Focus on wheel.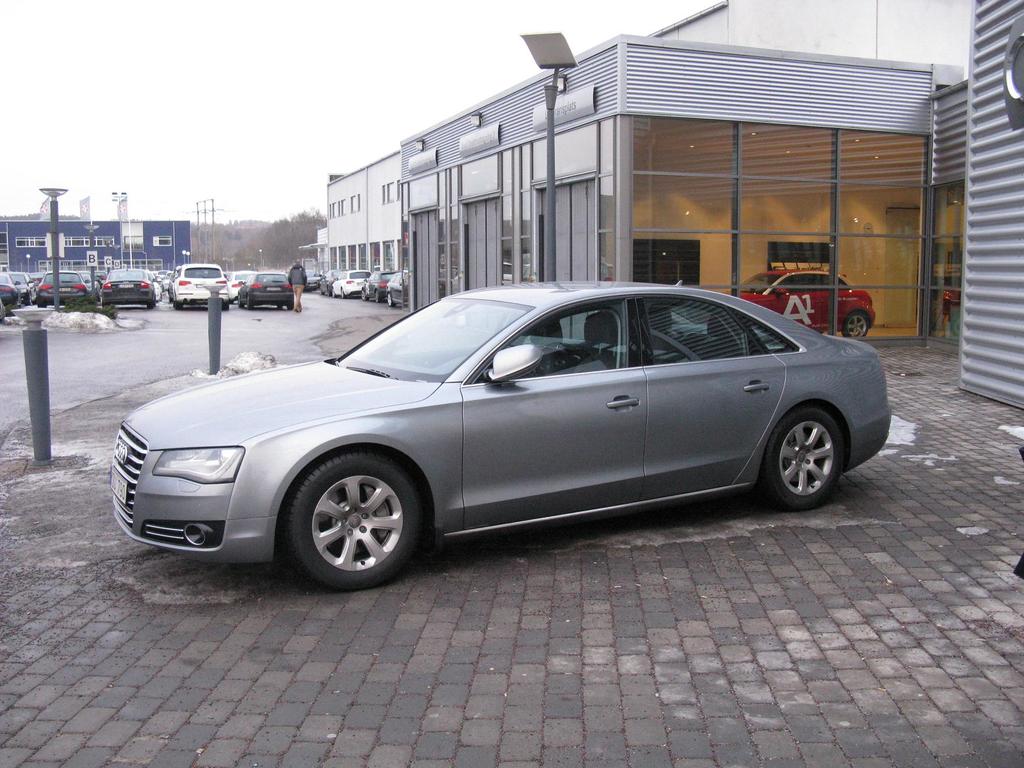
Focused at x1=767 y1=420 x2=847 y2=506.
